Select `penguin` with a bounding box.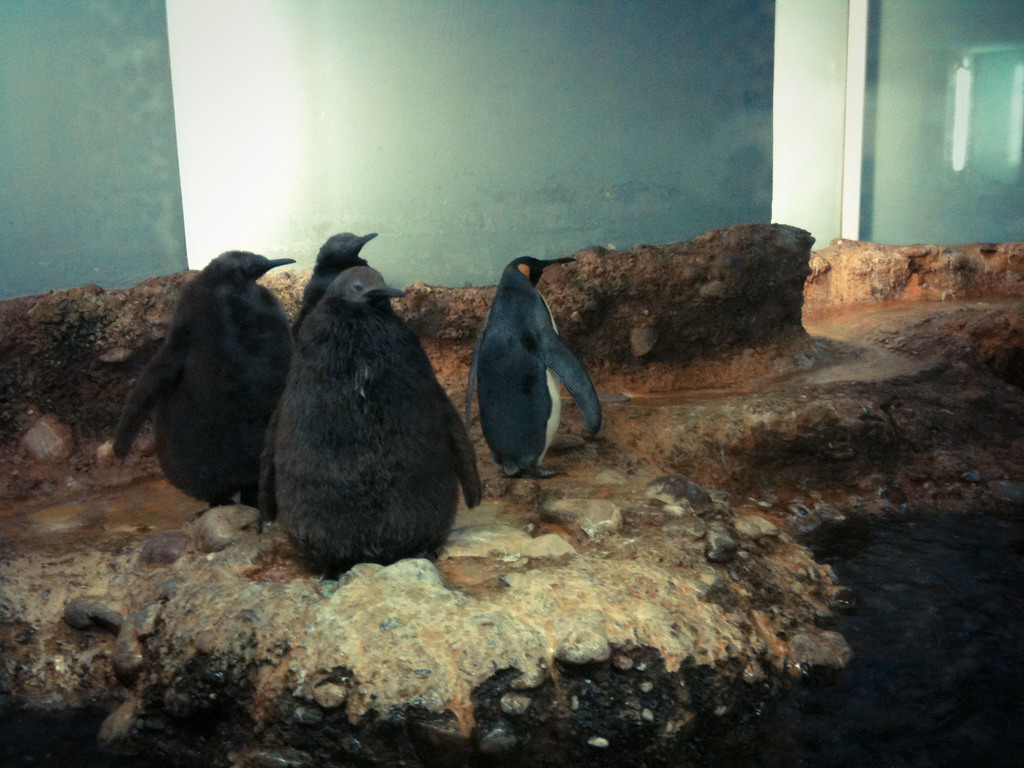
472, 249, 602, 481.
